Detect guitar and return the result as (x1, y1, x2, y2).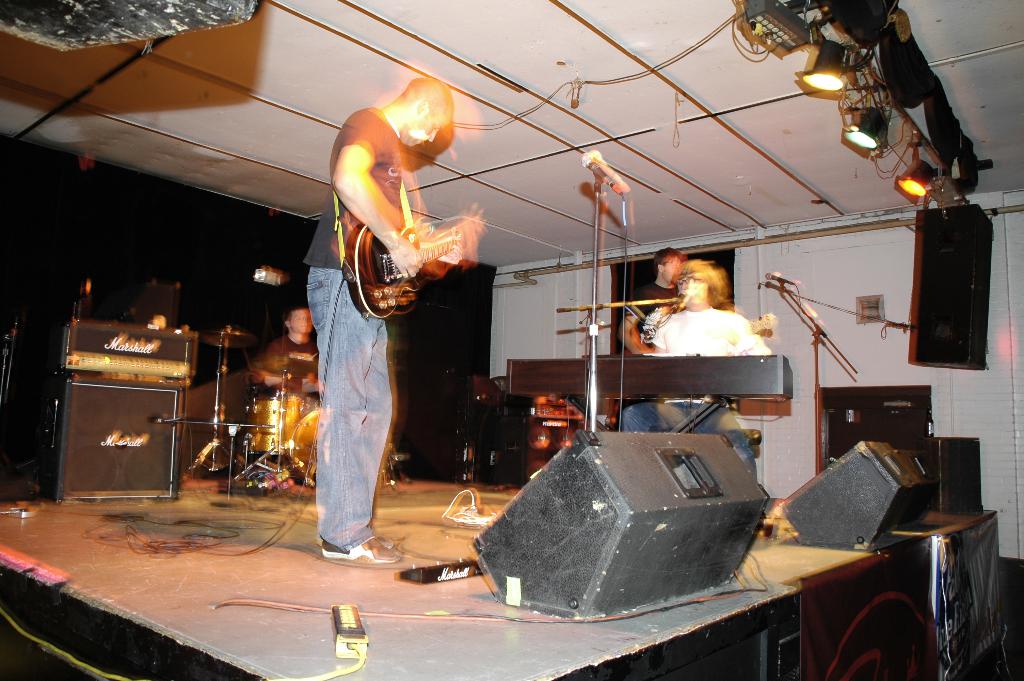
(344, 209, 485, 320).
